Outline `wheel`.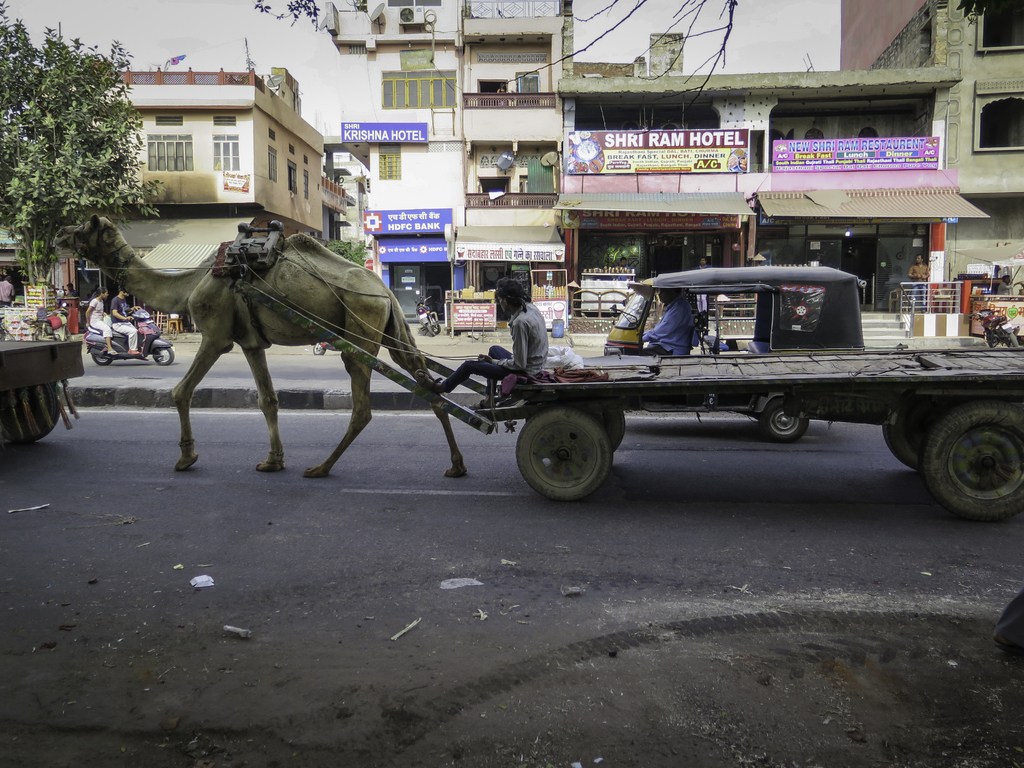
Outline: {"left": 756, "top": 396, "right": 819, "bottom": 435}.
